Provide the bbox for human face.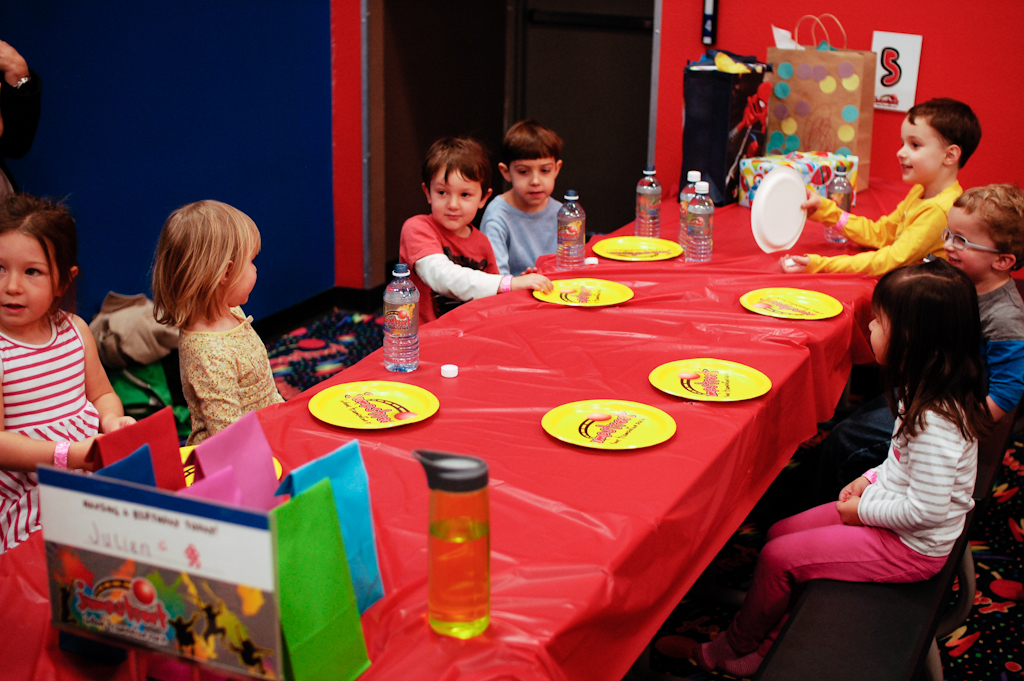
bbox(230, 245, 262, 302).
